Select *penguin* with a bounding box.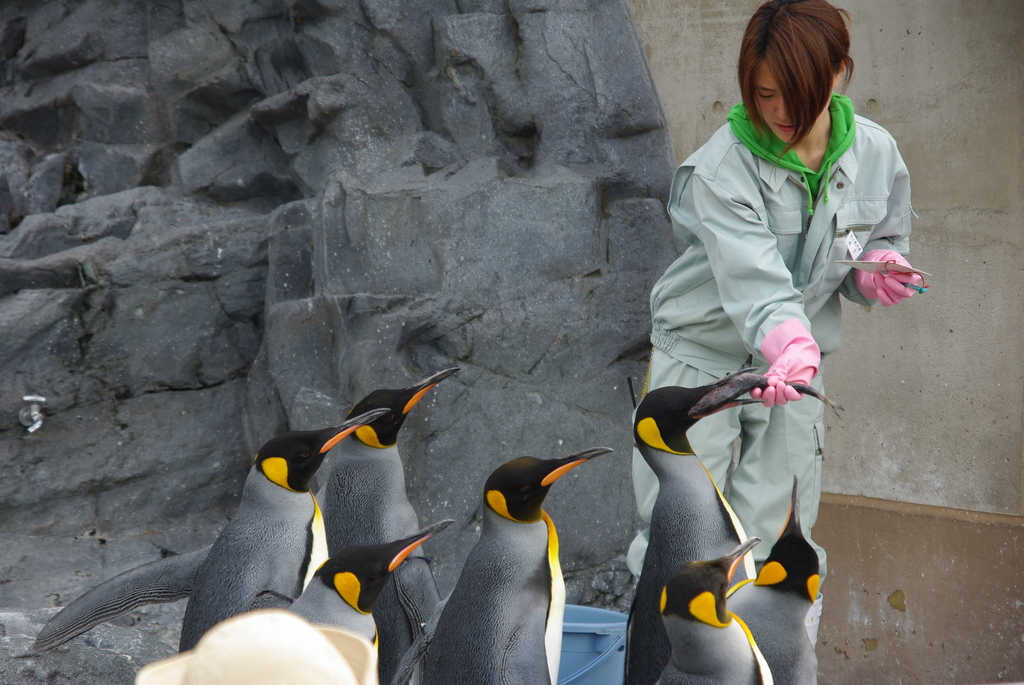
<bbox>392, 447, 607, 684</bbox>.
